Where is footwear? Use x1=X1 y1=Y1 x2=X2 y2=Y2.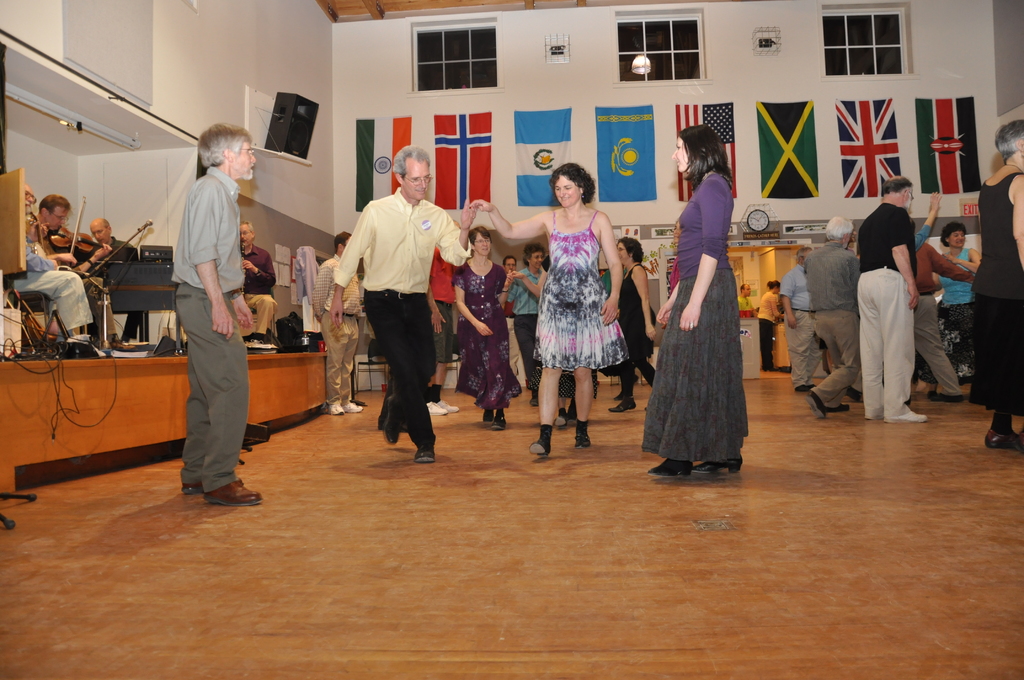
x1=526 y1=435 x2=548 y2=455.
